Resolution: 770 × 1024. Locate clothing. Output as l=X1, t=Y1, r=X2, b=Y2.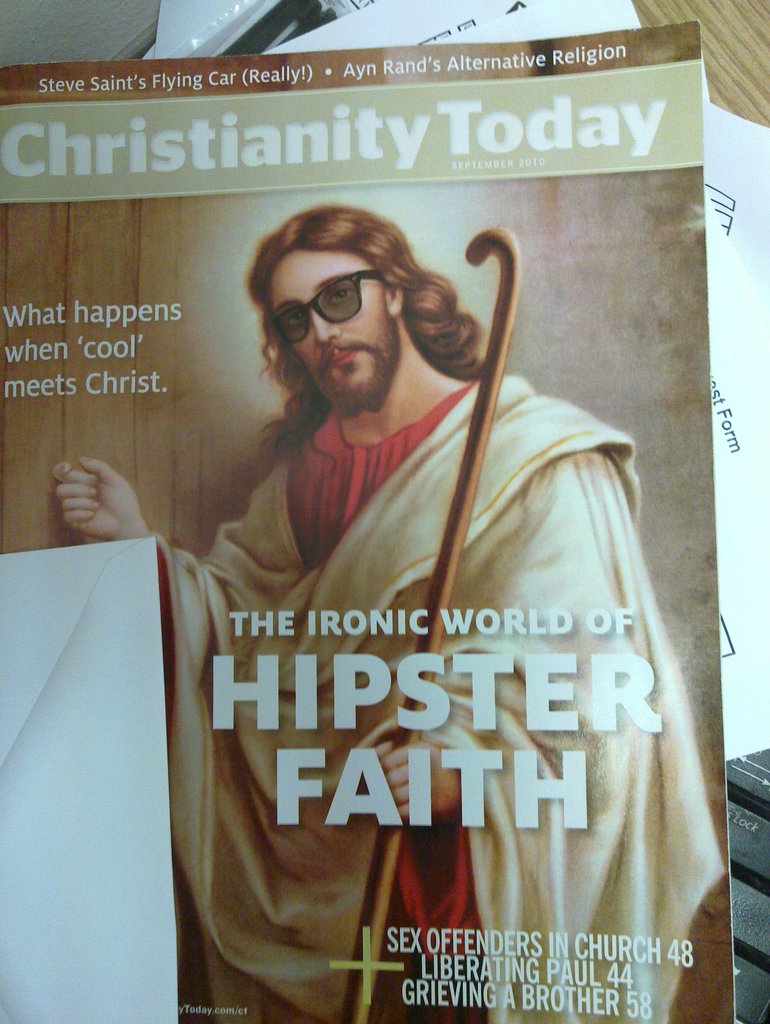
l=152, t=365, r=726, b=1023.
